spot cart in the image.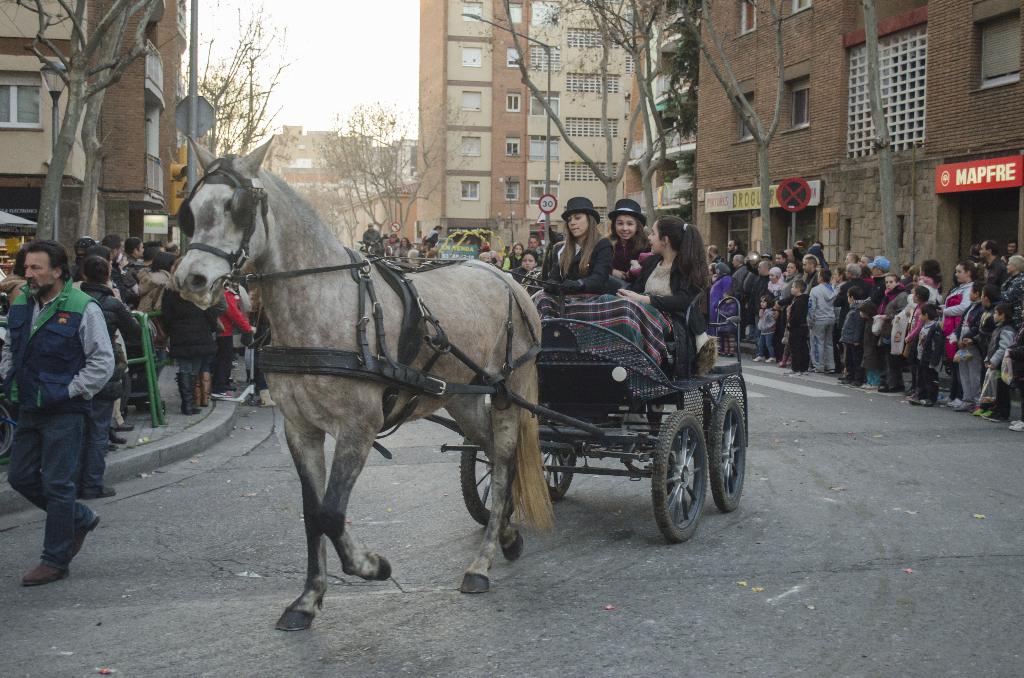
cart found at (425,289,751,549).
